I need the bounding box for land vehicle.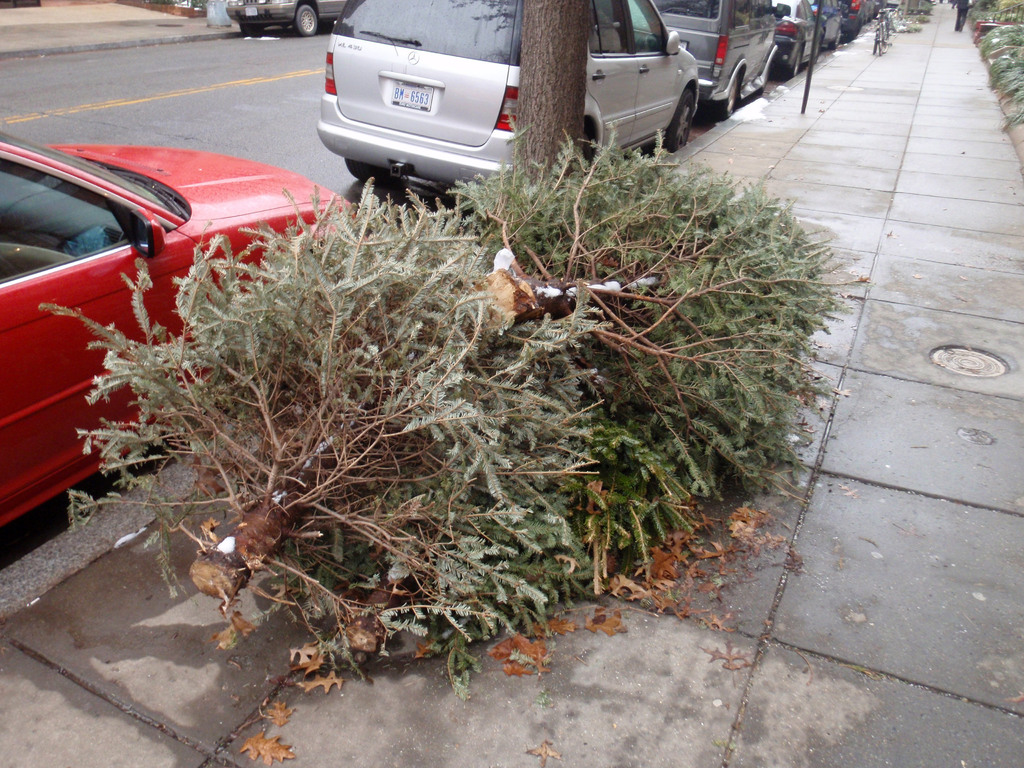
Here it is: (0, 129, 356, 534).
